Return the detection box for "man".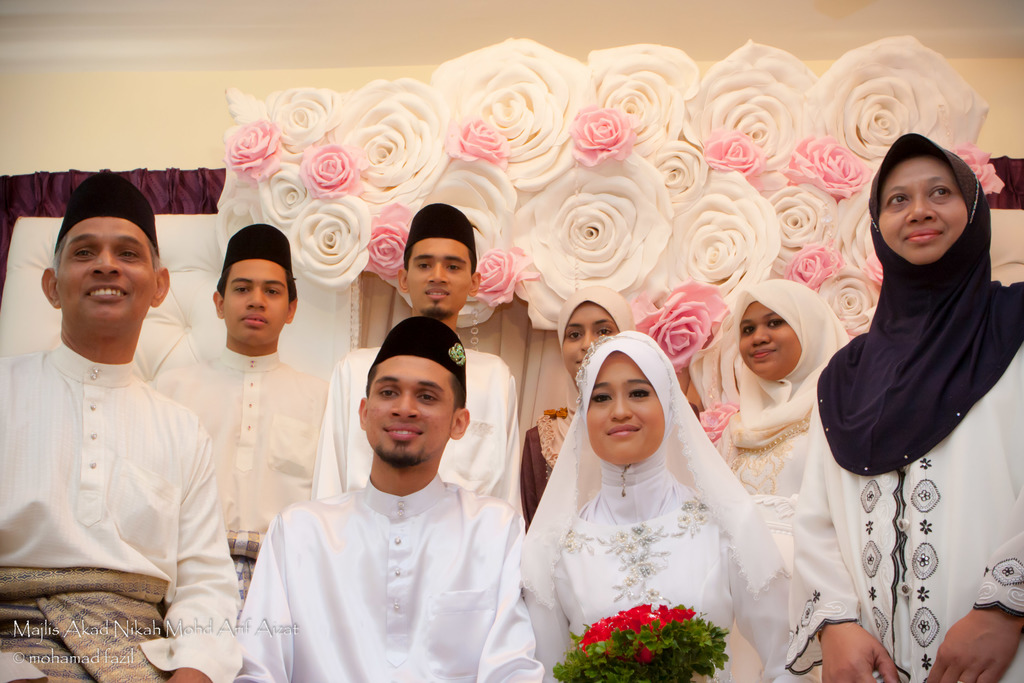
box=[315, 204, 526, 518].
